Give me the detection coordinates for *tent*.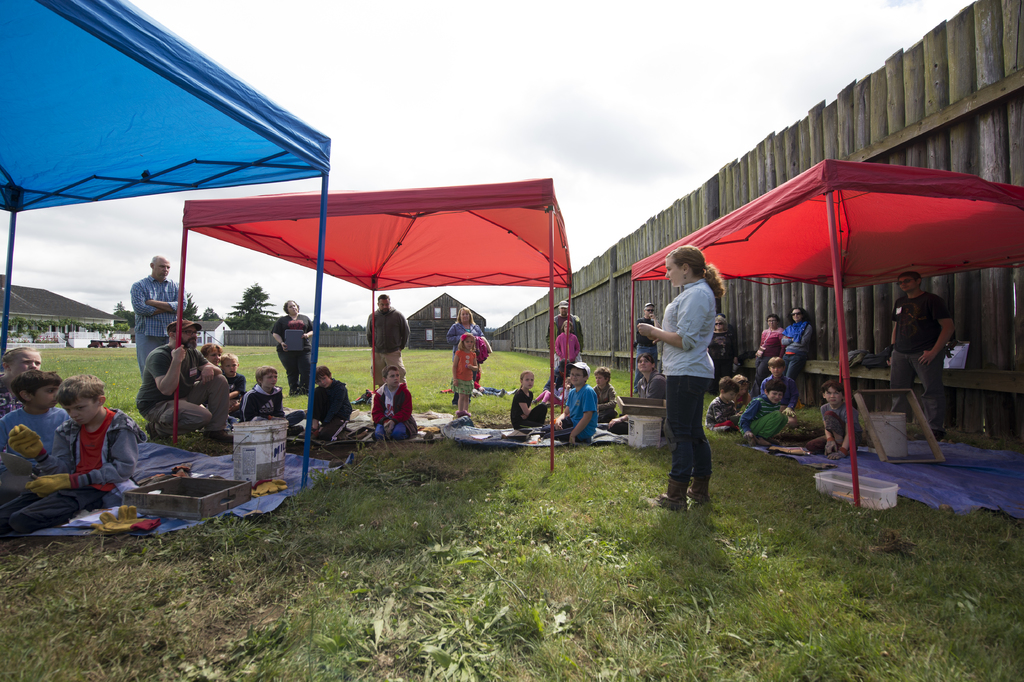
bbox=[621, 157, 1023, 513].
